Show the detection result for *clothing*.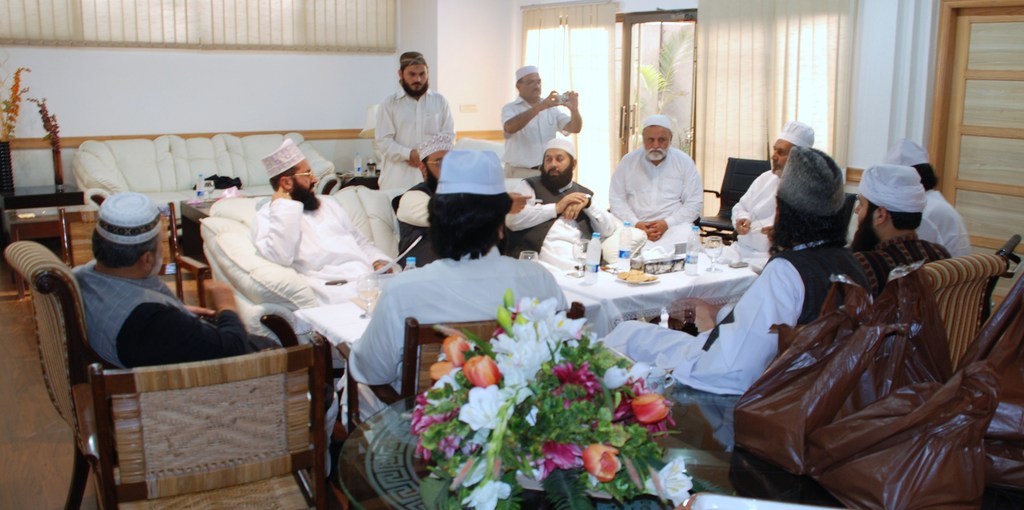
915:192:973:255.
